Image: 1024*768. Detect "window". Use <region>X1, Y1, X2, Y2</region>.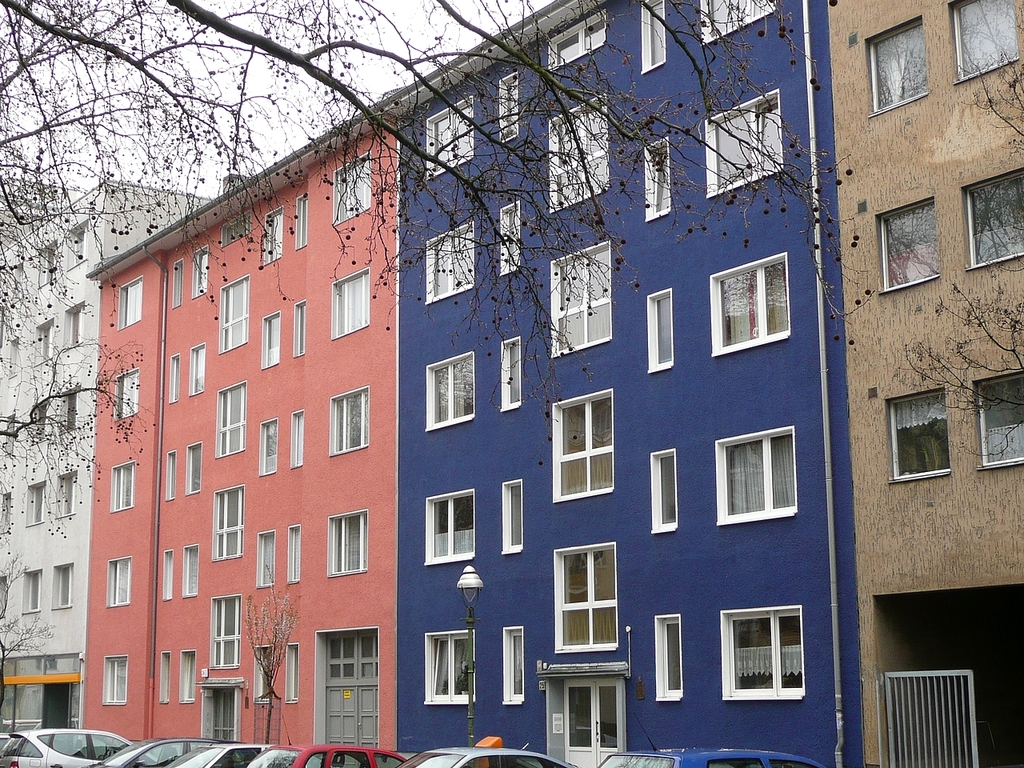
<region>319, 394, 370, 450</region>.
